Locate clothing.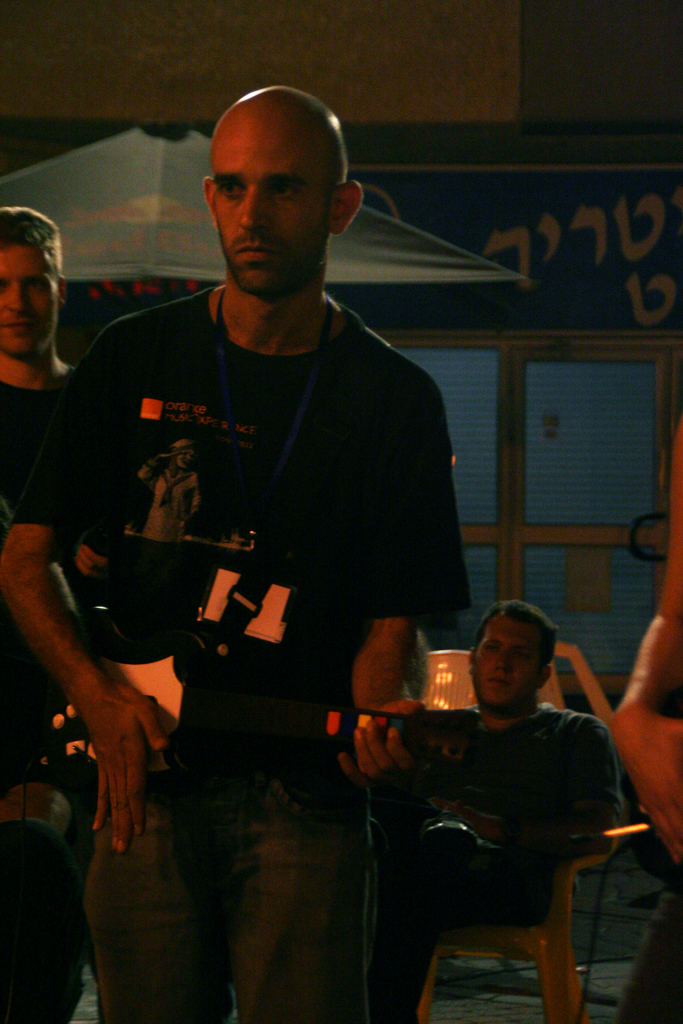
Bounding box: (left=3, top=337, right=125, bottom=1023).
